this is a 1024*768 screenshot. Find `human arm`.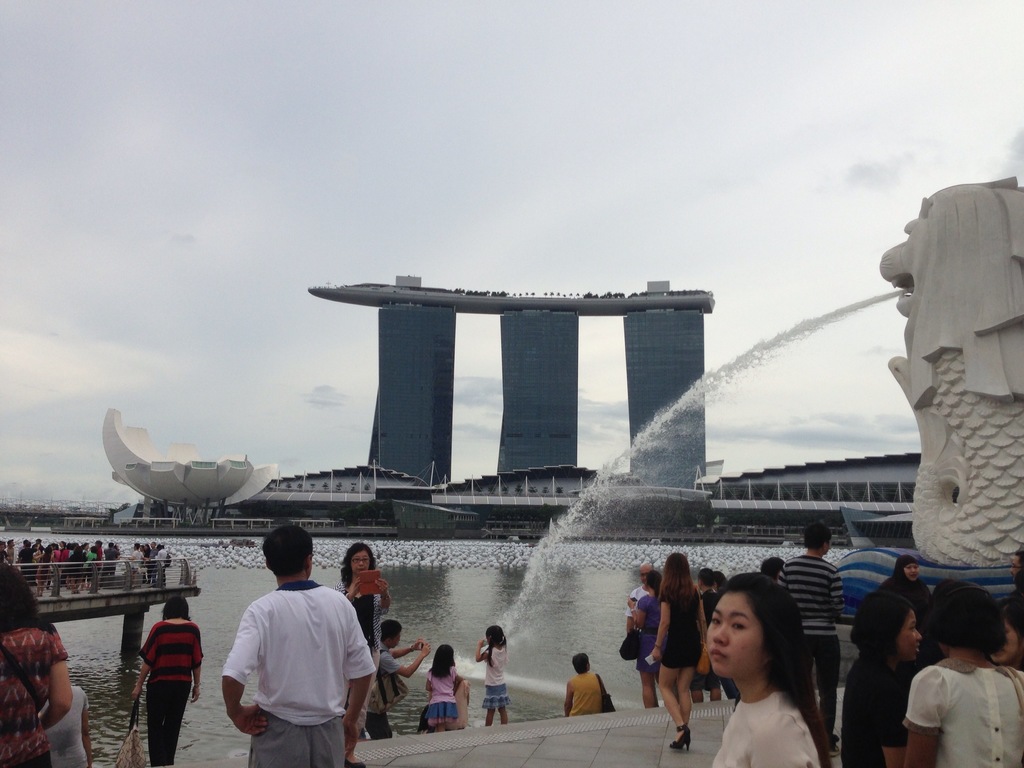
Bounding box: region(476, 638, 495, 666).
